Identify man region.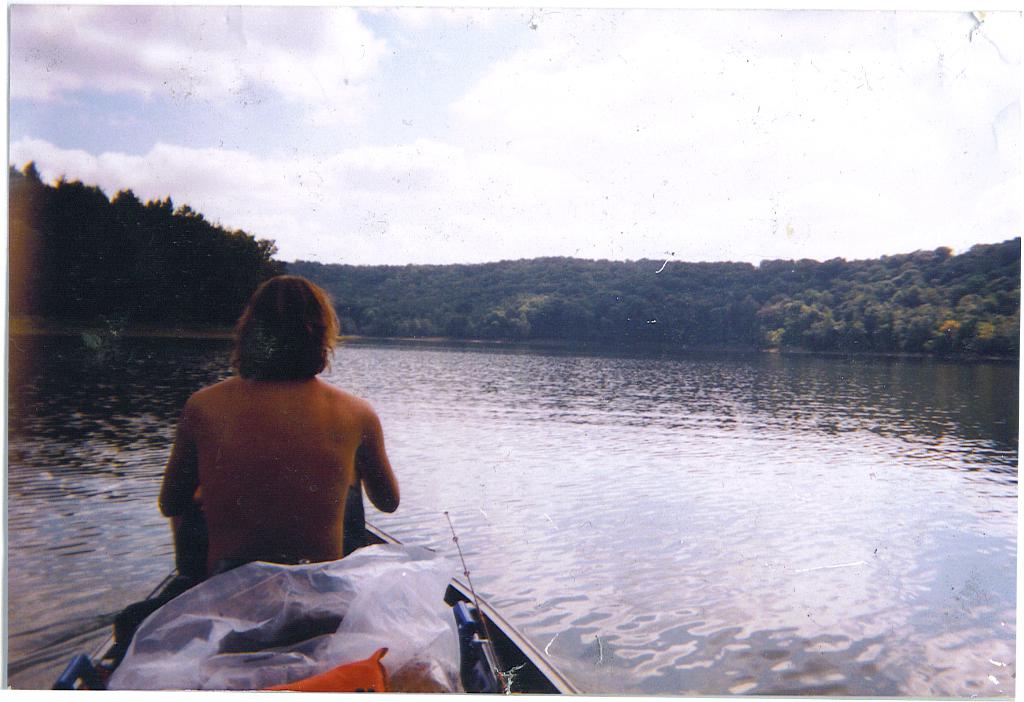
Region: pyautogui.locateOnScreen(157, 273, 399, 582).
